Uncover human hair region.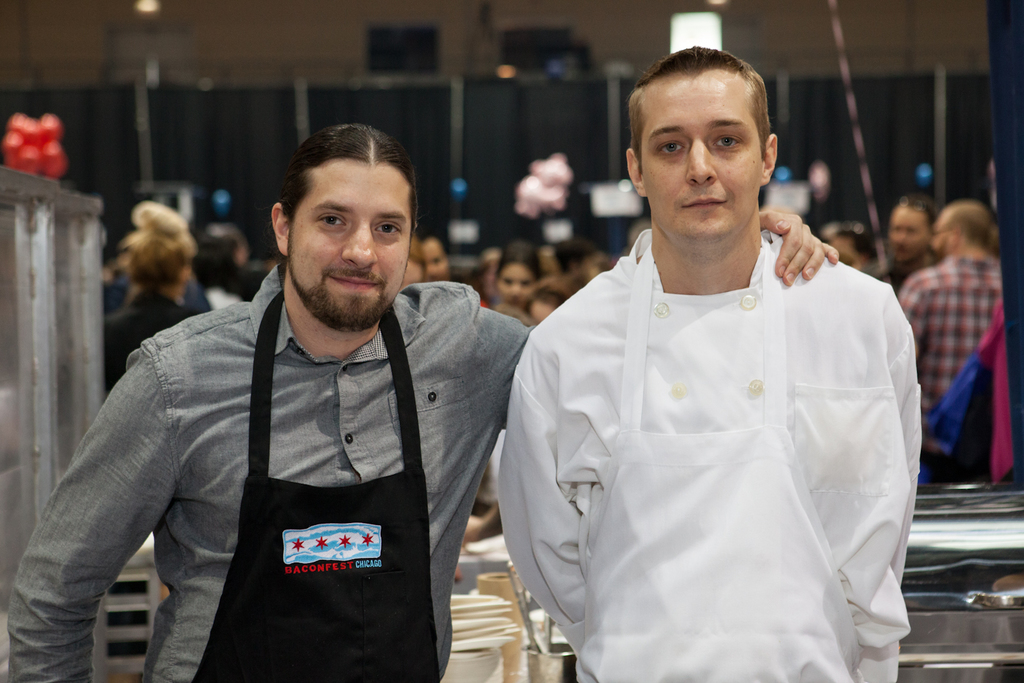
Uncovered: select_region(527, 284, 569, 322).
